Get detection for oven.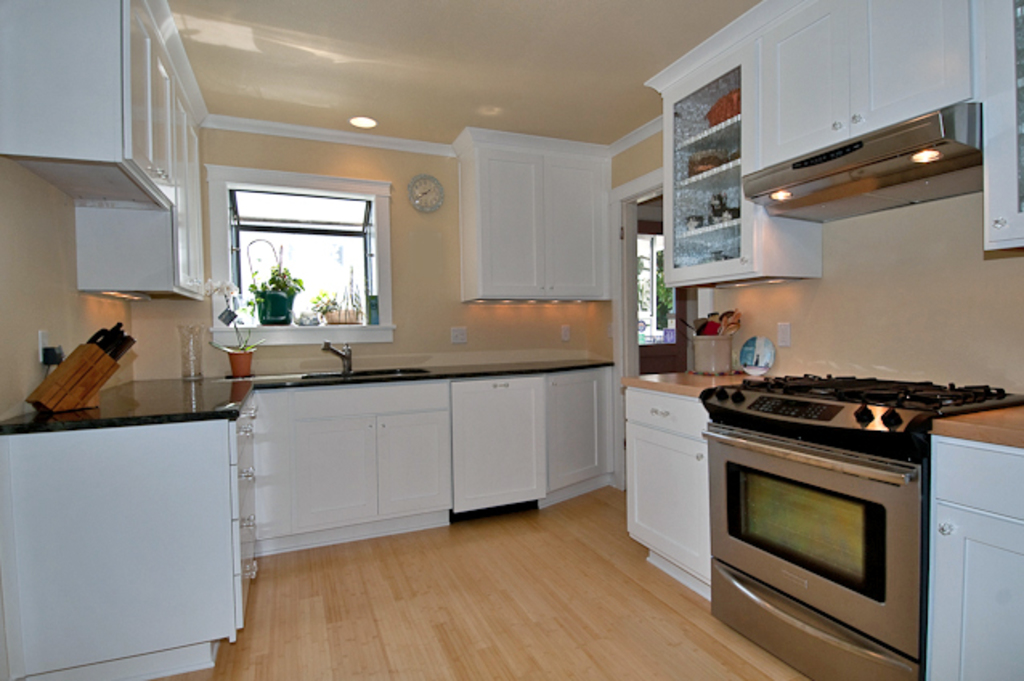
Detection: left=695, top=424, right=924, bottom=655.
